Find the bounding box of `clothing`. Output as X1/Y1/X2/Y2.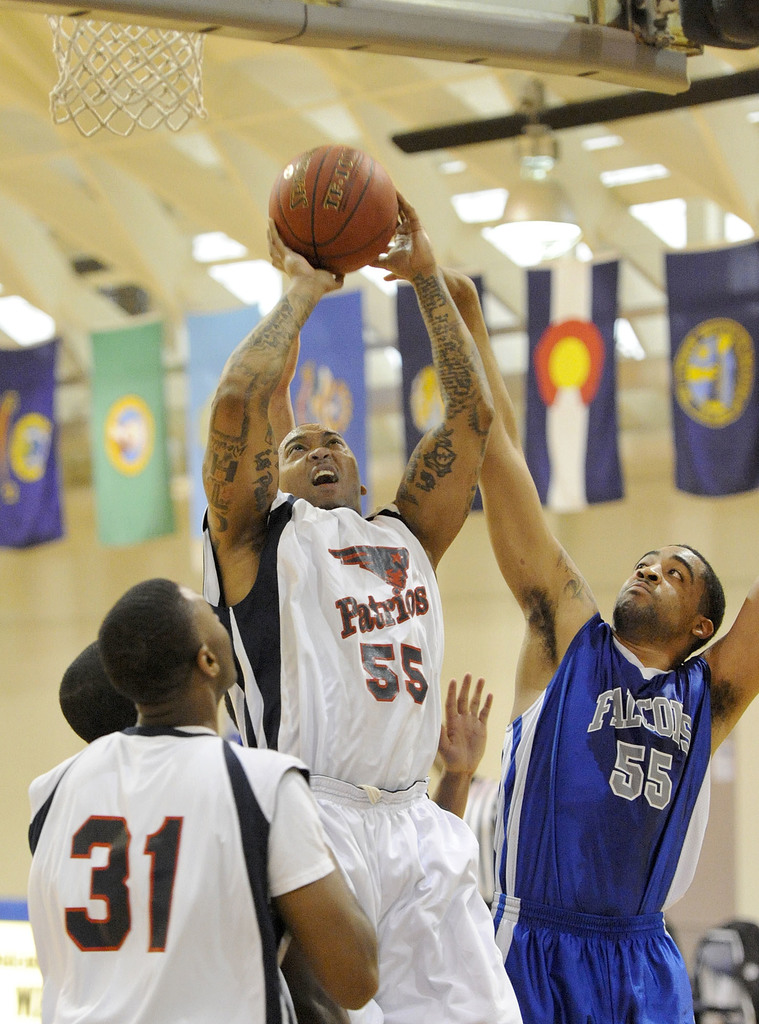
224/497/516/1023.
